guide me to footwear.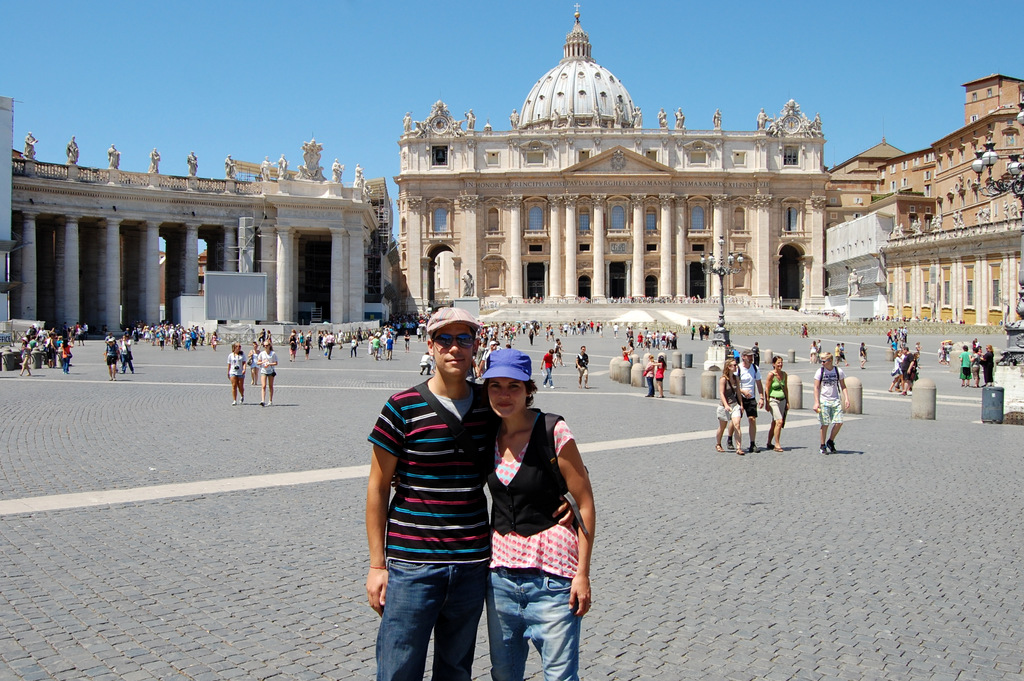
Guidance: bbox=(714, 441, 722, 452).
